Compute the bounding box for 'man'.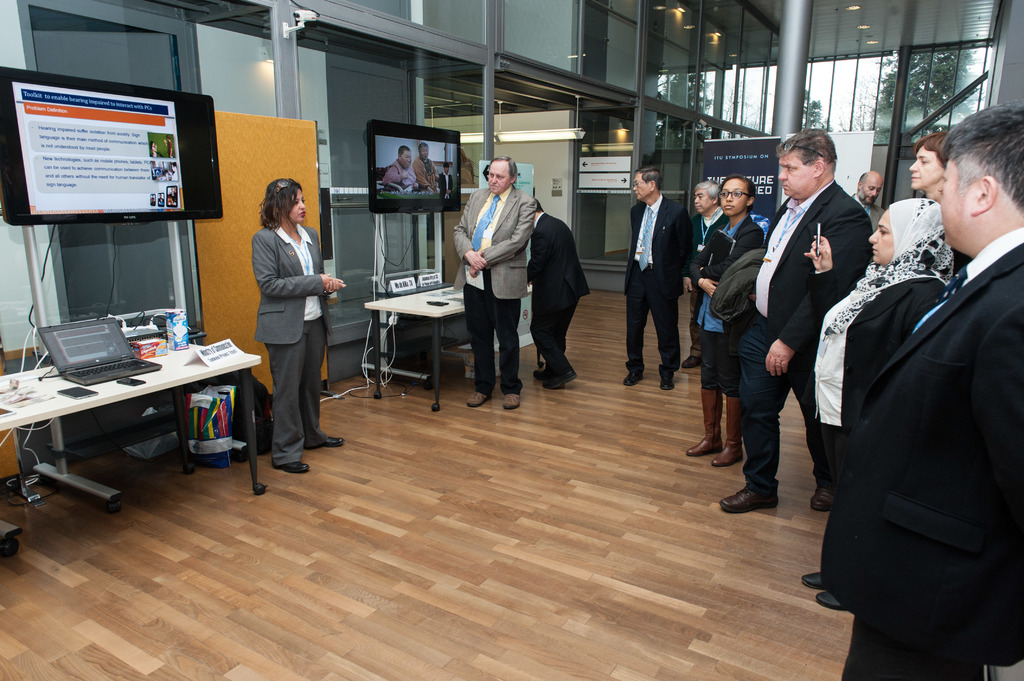
(x1=680, y1=182, x2=732, y2=370).
